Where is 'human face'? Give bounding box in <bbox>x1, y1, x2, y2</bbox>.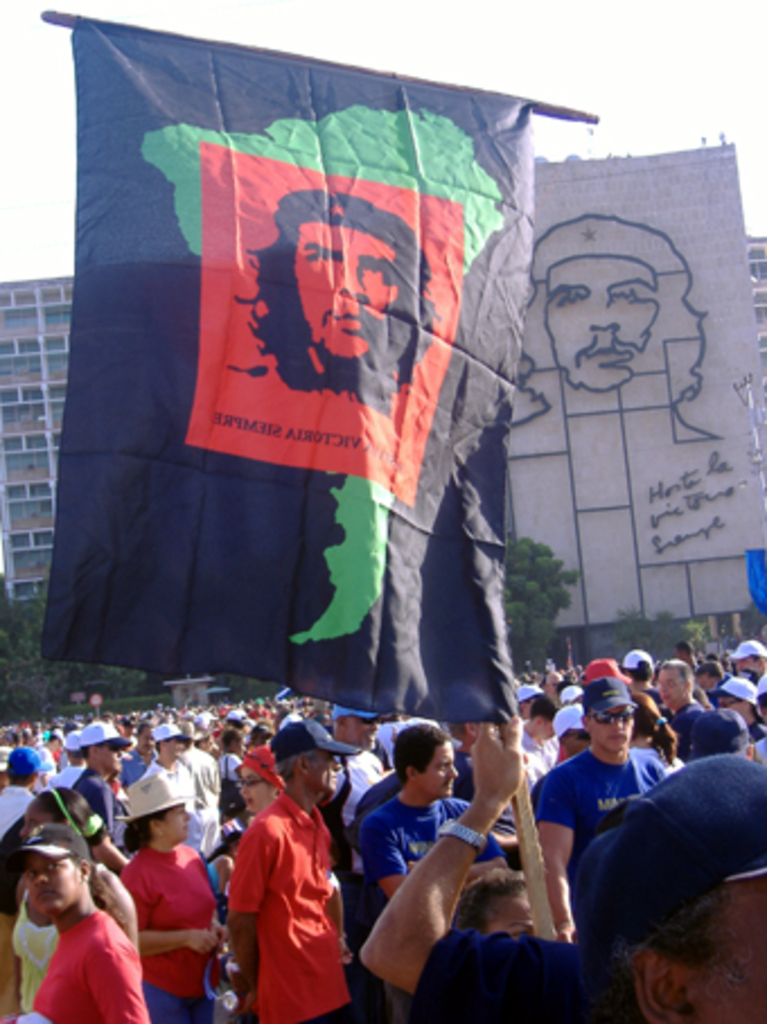
<bbox>587, 704, 634, 758</bbox>.
